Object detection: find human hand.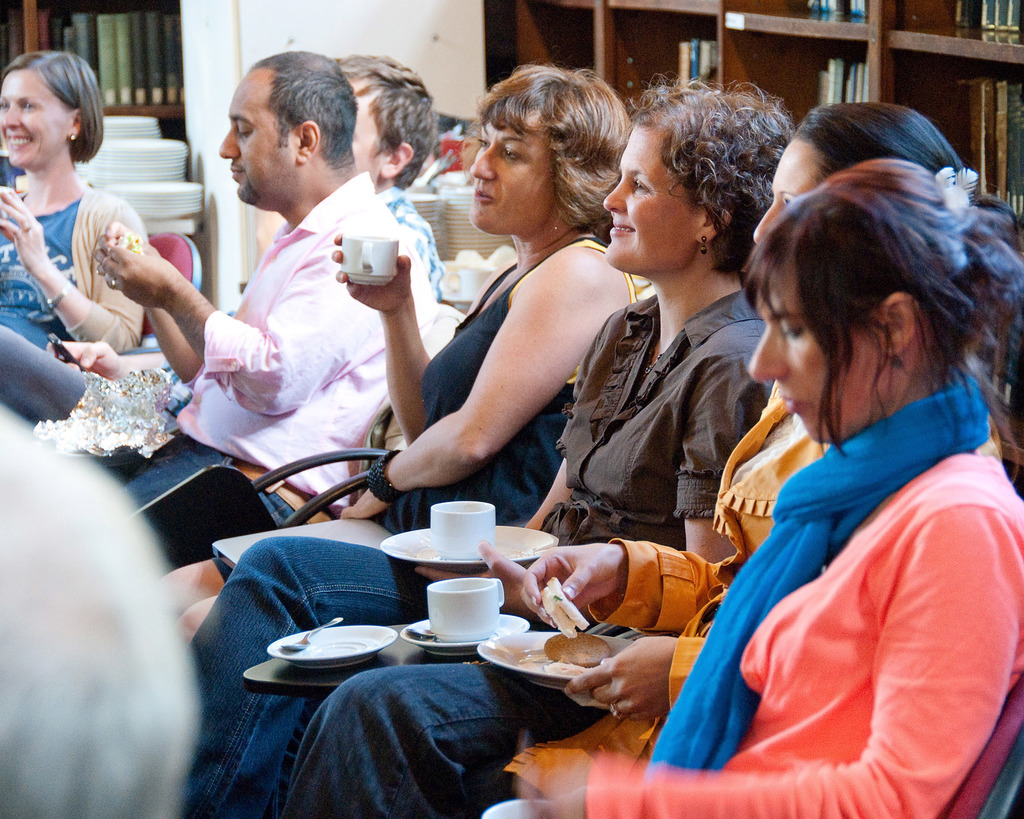
{"left": 99, "top": 242, "right": 180, "bottom": 310}.
